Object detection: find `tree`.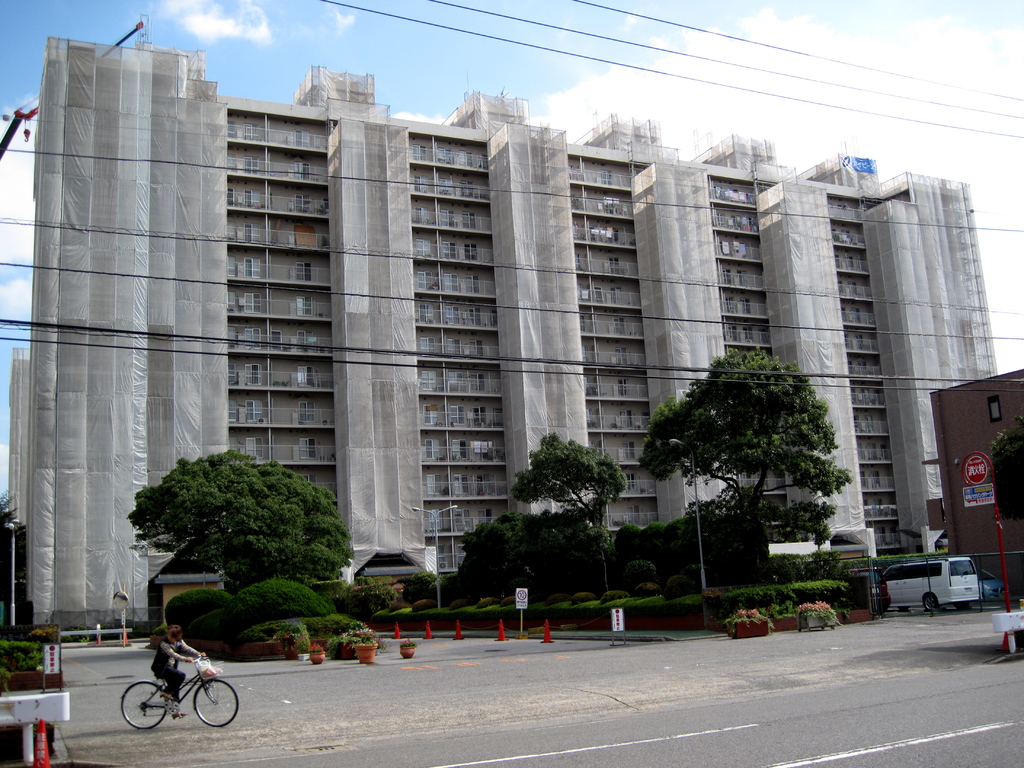
detection(123, 452, 356, 605).
